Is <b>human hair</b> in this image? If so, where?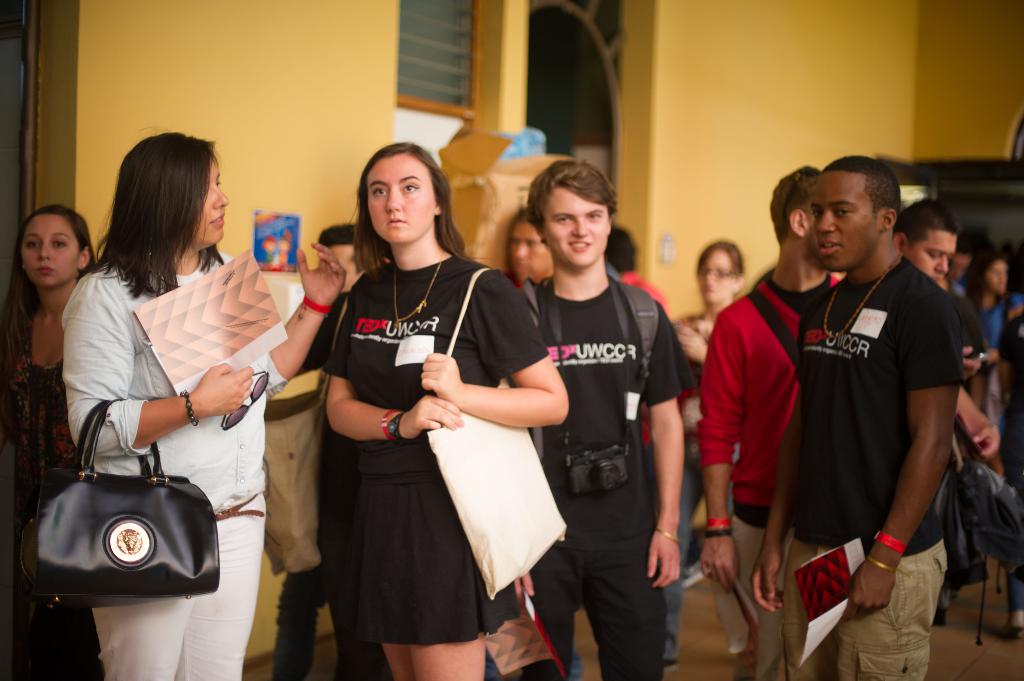
Yes, at <box>316,220,358,251</box>.
